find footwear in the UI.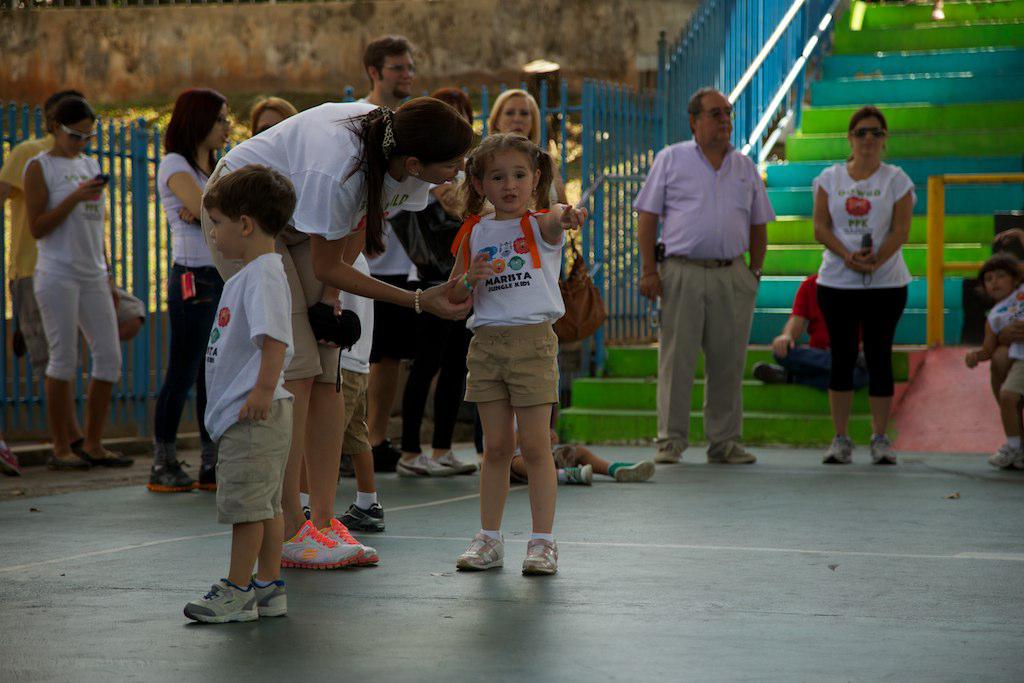
UI element at [337, 501, 390, 529].
